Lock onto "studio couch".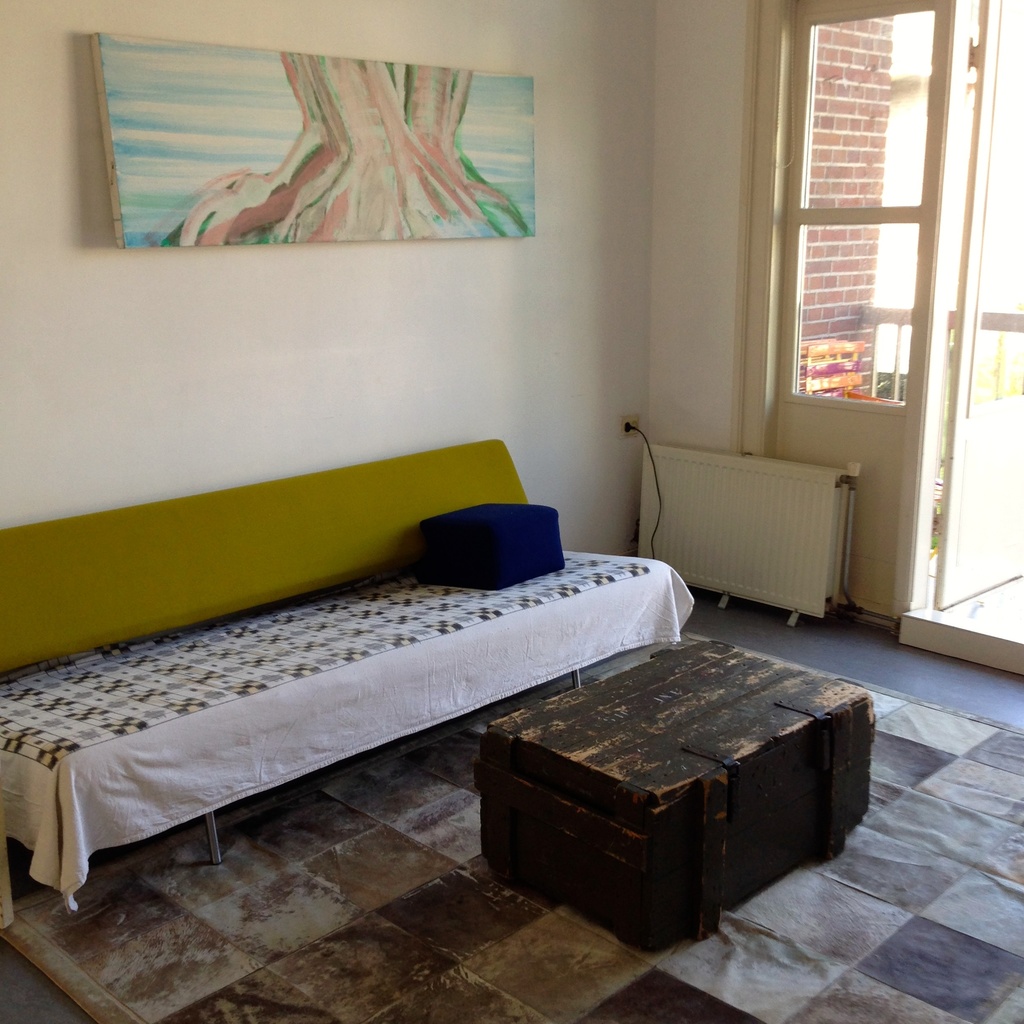
Locked: detection(3, 433, 700, 942).
